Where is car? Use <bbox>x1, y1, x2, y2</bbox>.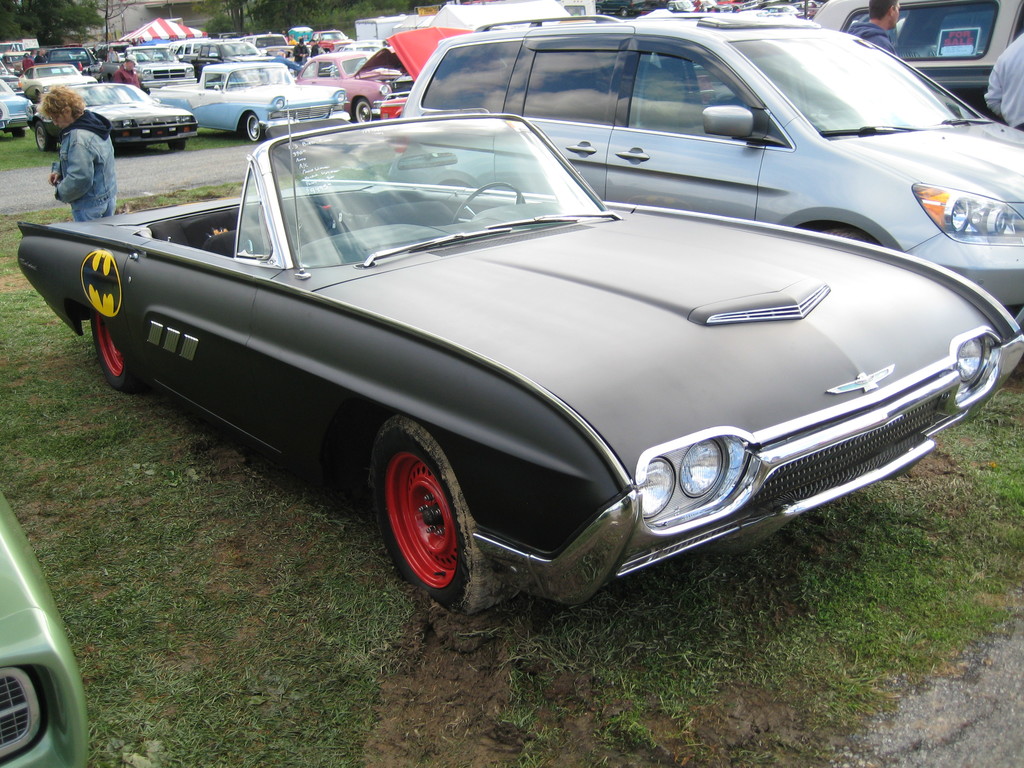
<bbox>408, 0, 1023, 301</bbox>.
